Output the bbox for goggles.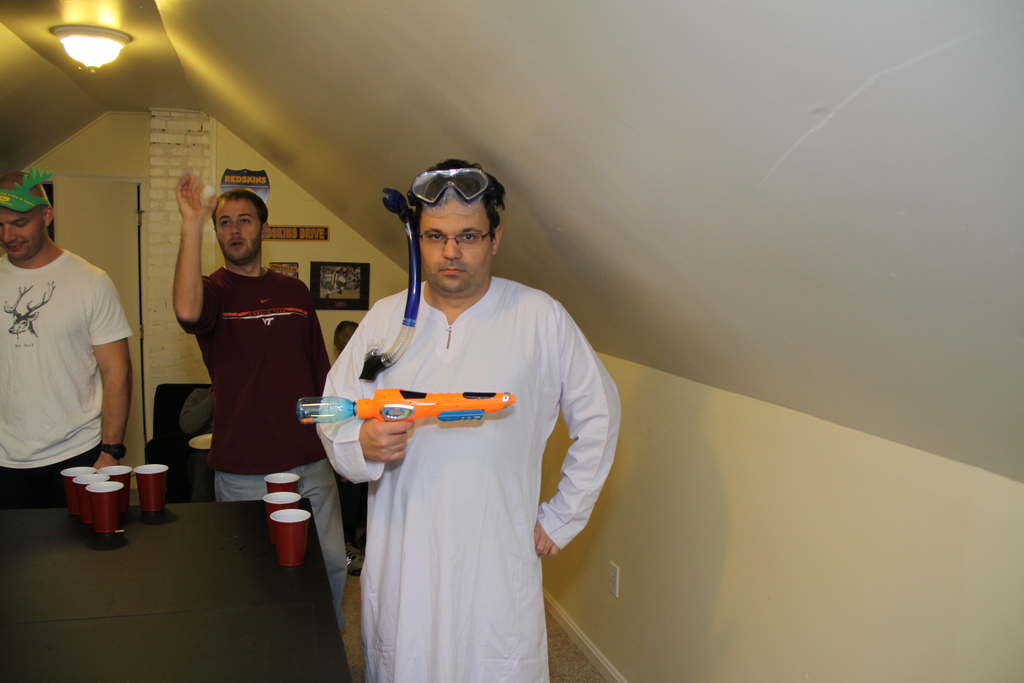
[left=401, top=169, right=491, bottom=204].
